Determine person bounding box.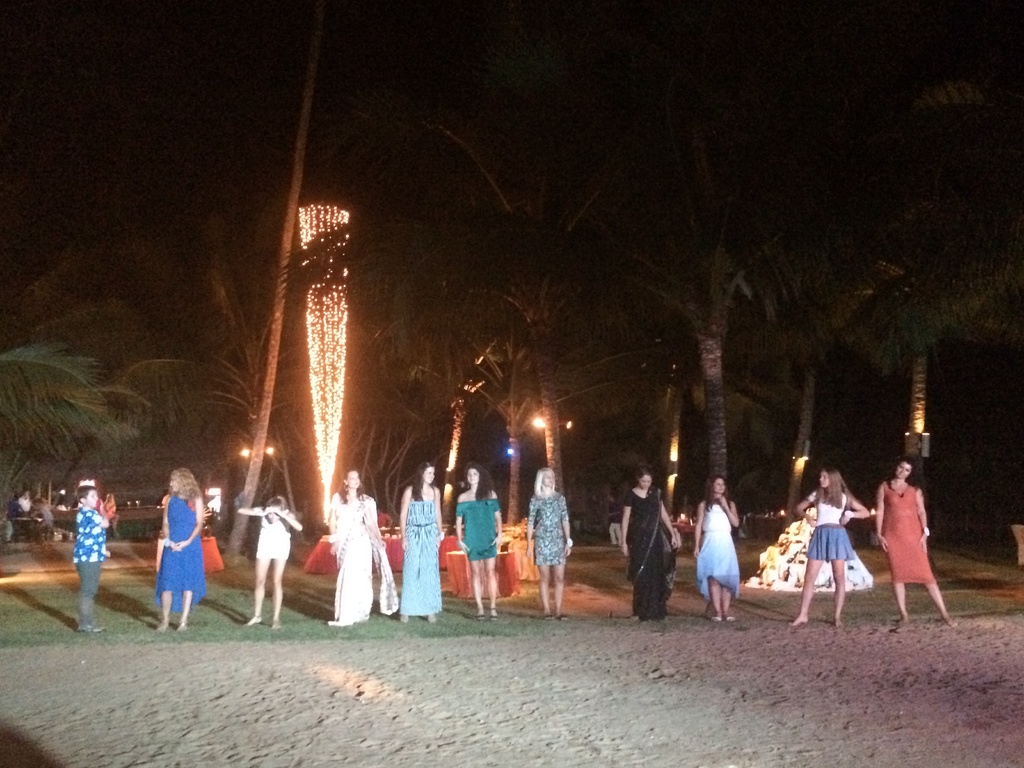
Determined: <box>317,460,384,626</box>.
